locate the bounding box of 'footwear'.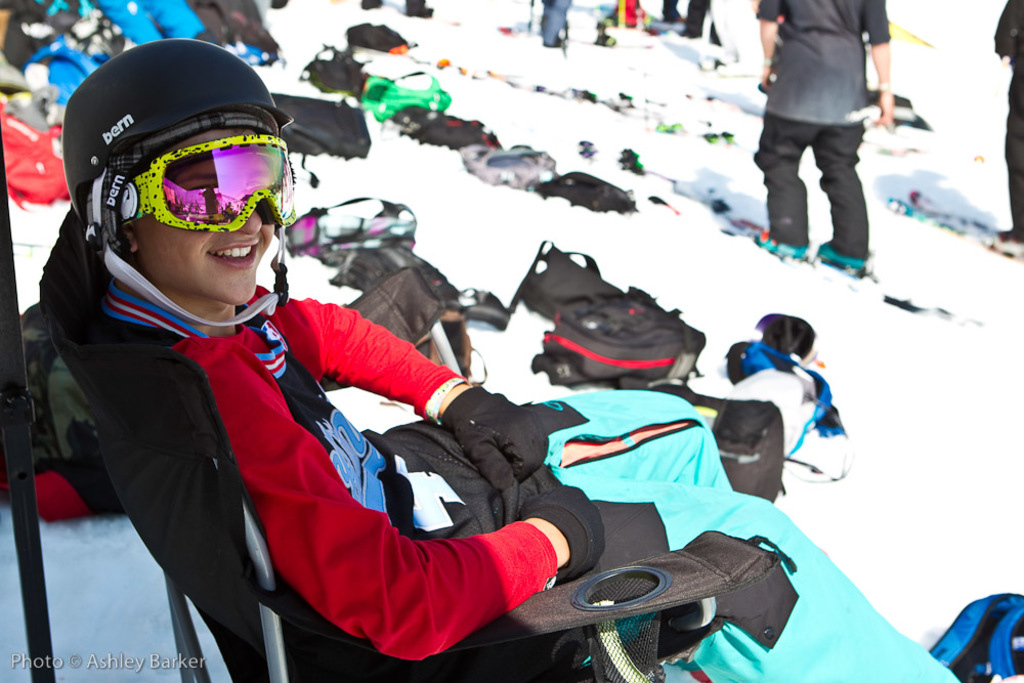
Bounding box: (817, 240, 865, 283).
